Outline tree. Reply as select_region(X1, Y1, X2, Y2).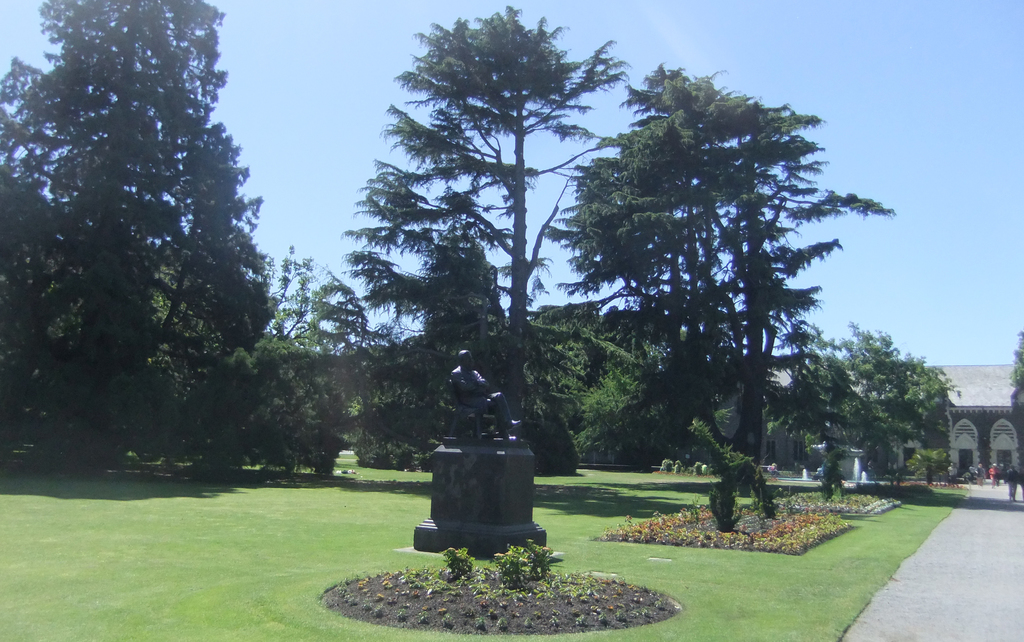
select_region(0, 61, 86, 473).
